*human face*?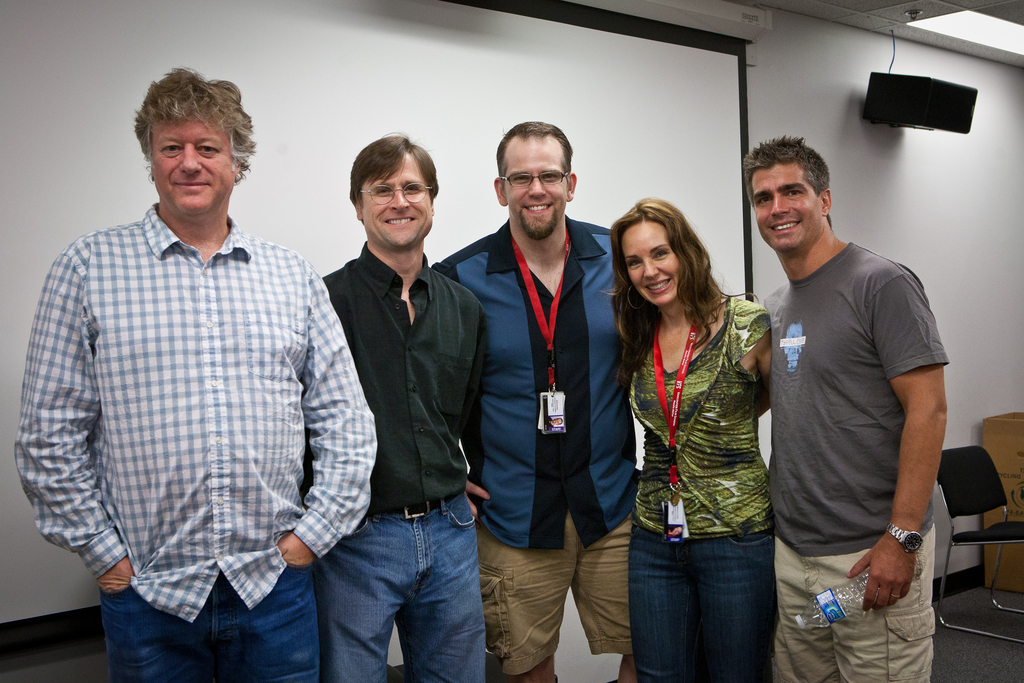
left=150, top=116, right=236, bottom=215
